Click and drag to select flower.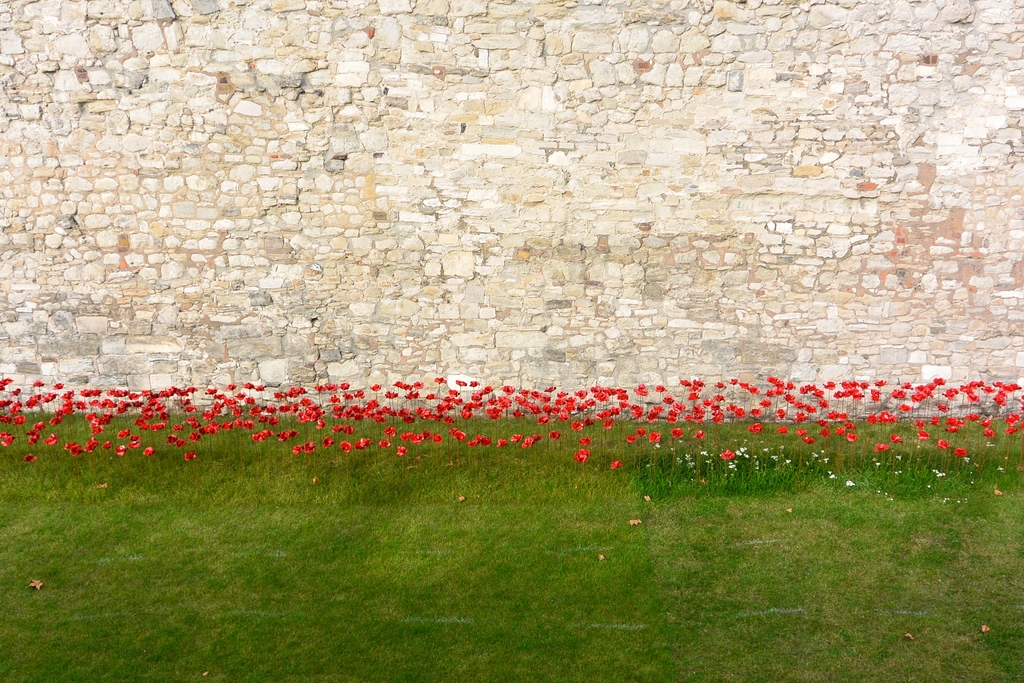
Selection: (left=882, top=407, right=897, bottom=423).
